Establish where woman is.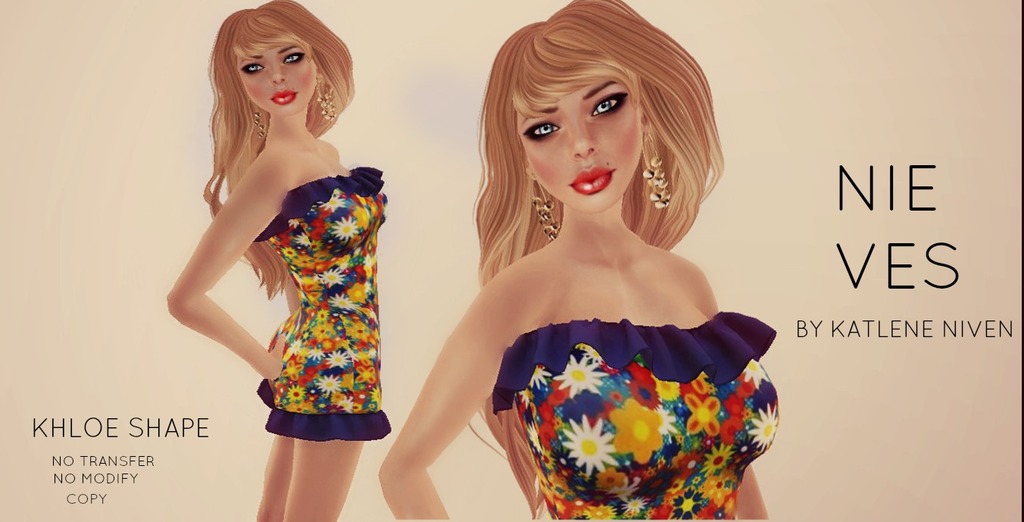
Established at 377 0 766 521.
